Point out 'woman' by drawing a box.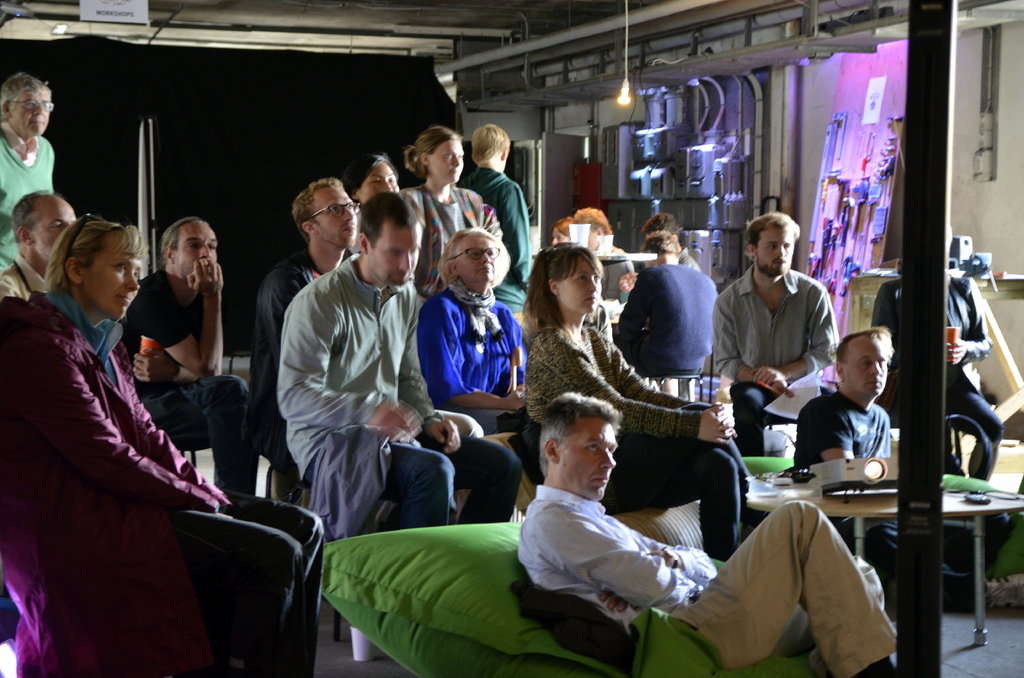
<region>418, 228, 528, 435</region>.
